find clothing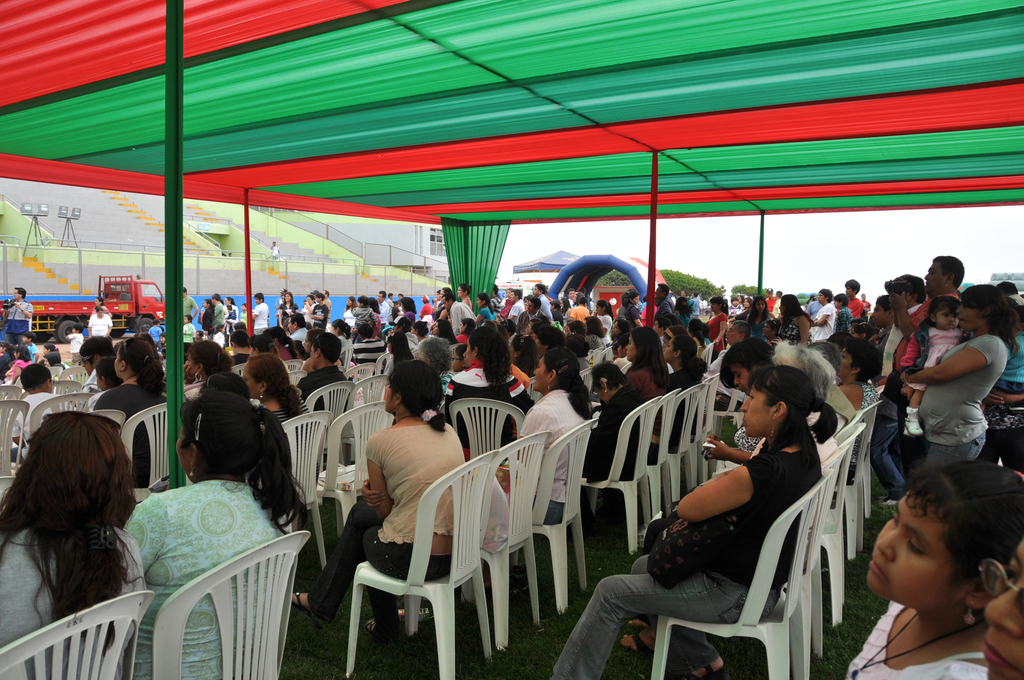
(846,296,862,323)
